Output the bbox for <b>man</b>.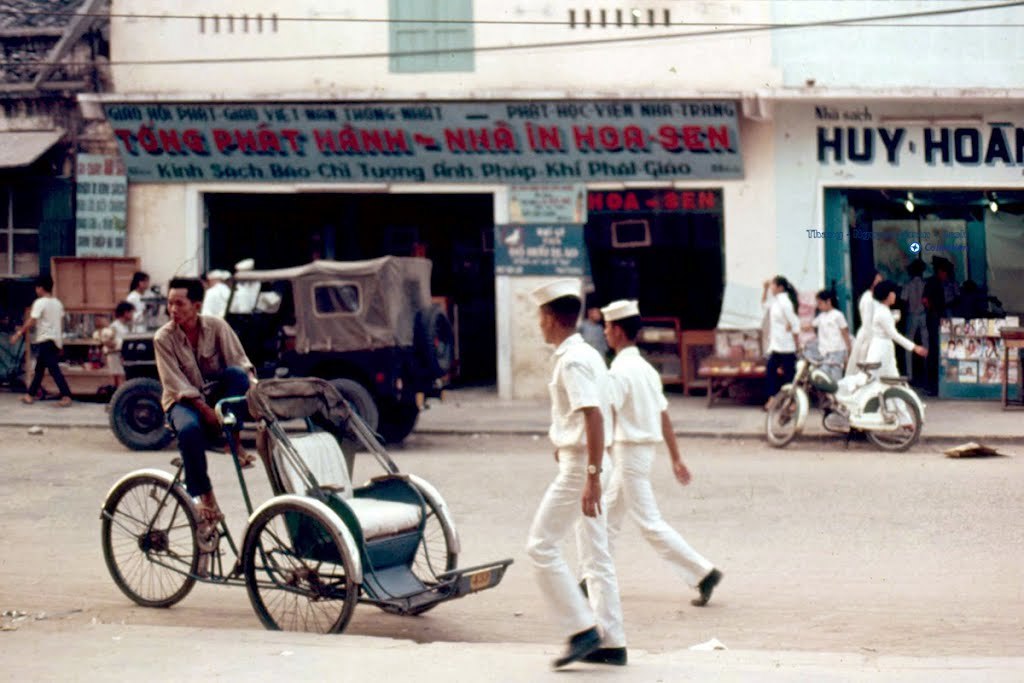
box=[147, 274, 264, 539].
